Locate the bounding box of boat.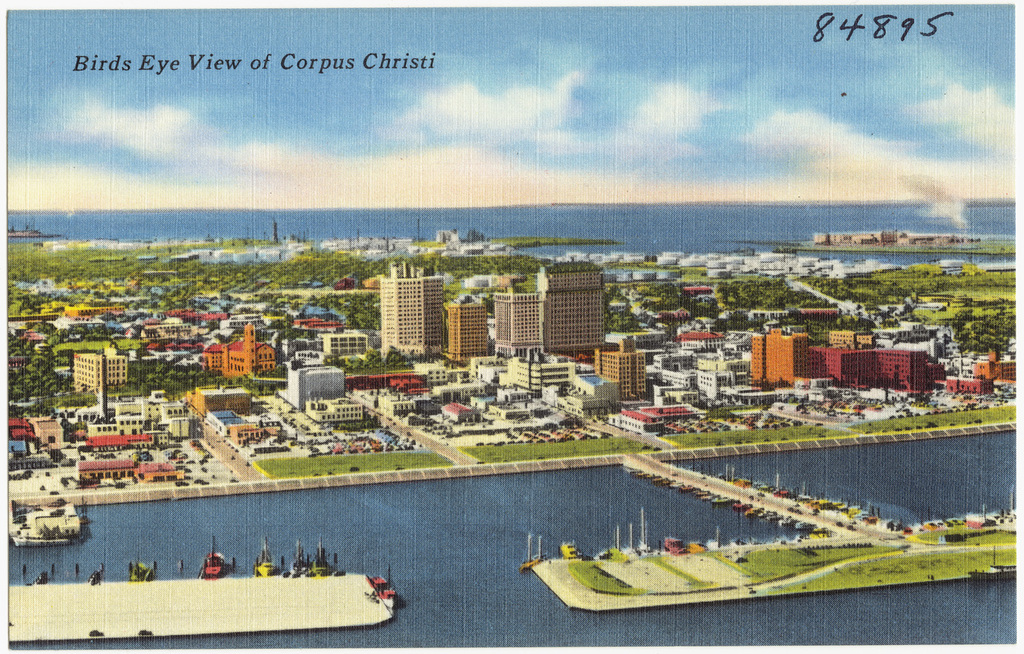
Bounding box: left=196, top=533, right=234, bottom=582.
